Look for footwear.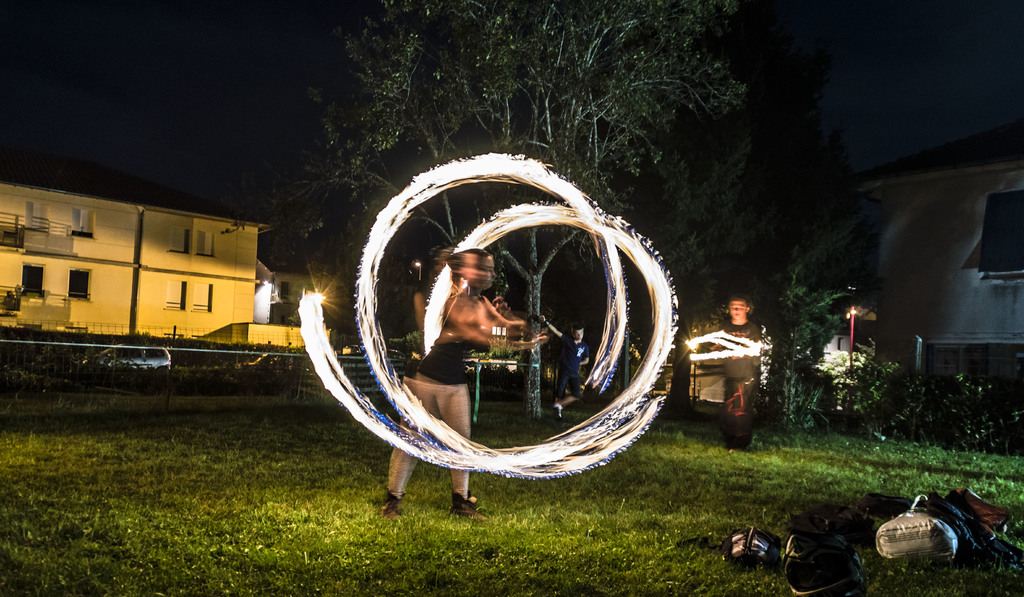
Found: (x1=380, y1=486, x2=401, y2=518).
